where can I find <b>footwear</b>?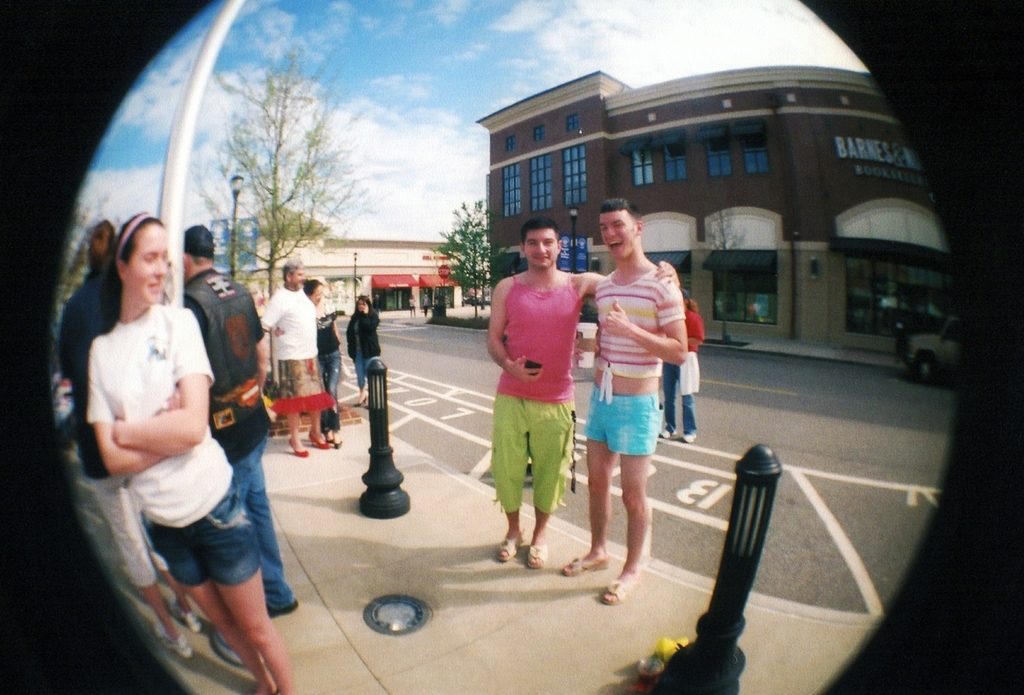
You can find it at [x1=307, y1=437, x2=330, y2=448].
